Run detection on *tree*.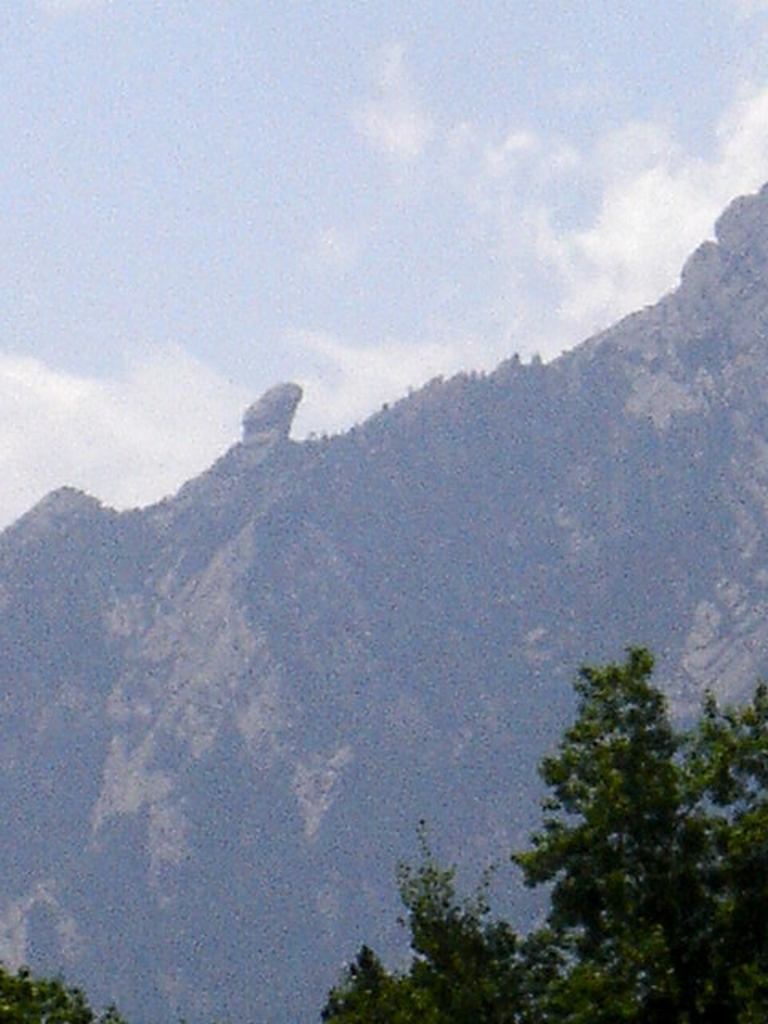
Result: rect(315, 819, 522, 1022).
